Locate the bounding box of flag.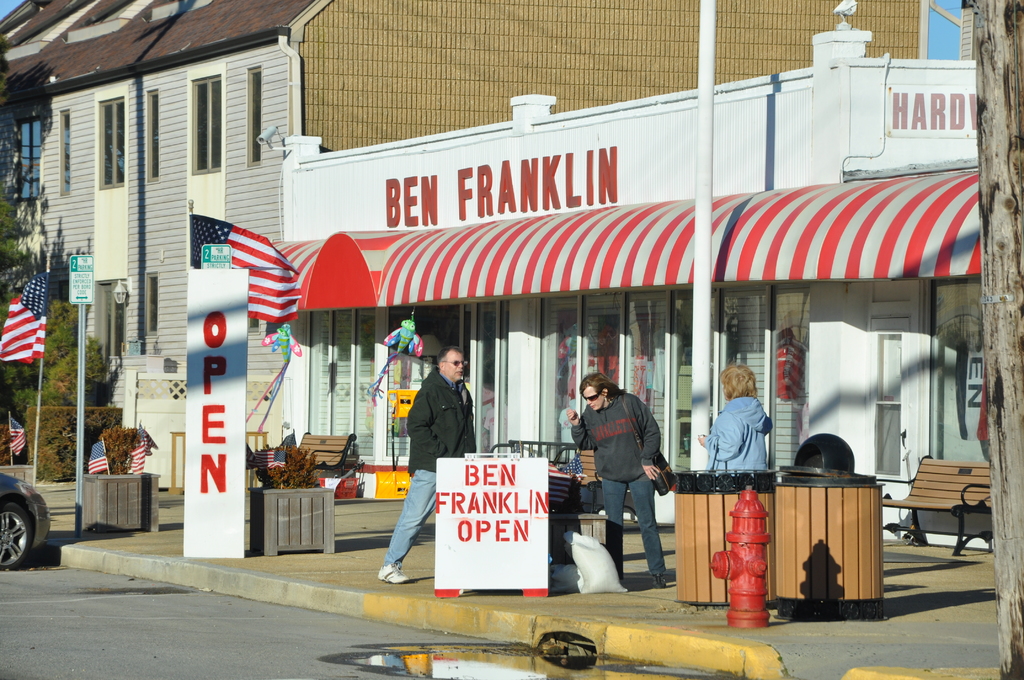
Bounding box: (0,272,47,368).
